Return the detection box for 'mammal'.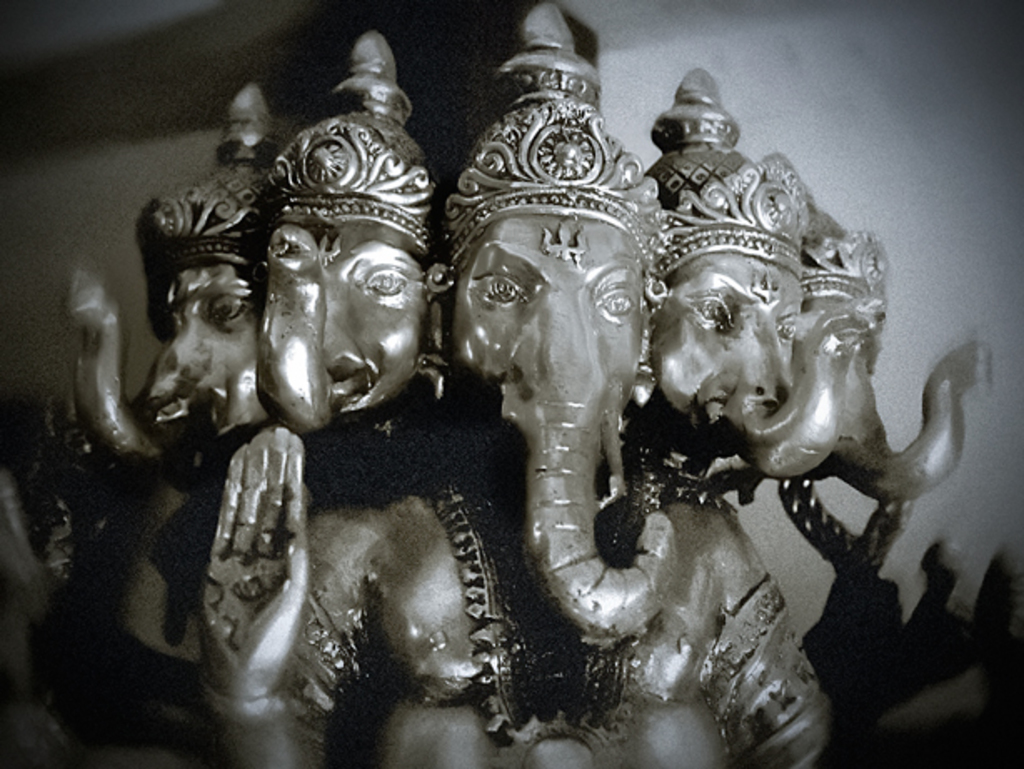
(x1=180, y1=67, x2=917, y2=727).
